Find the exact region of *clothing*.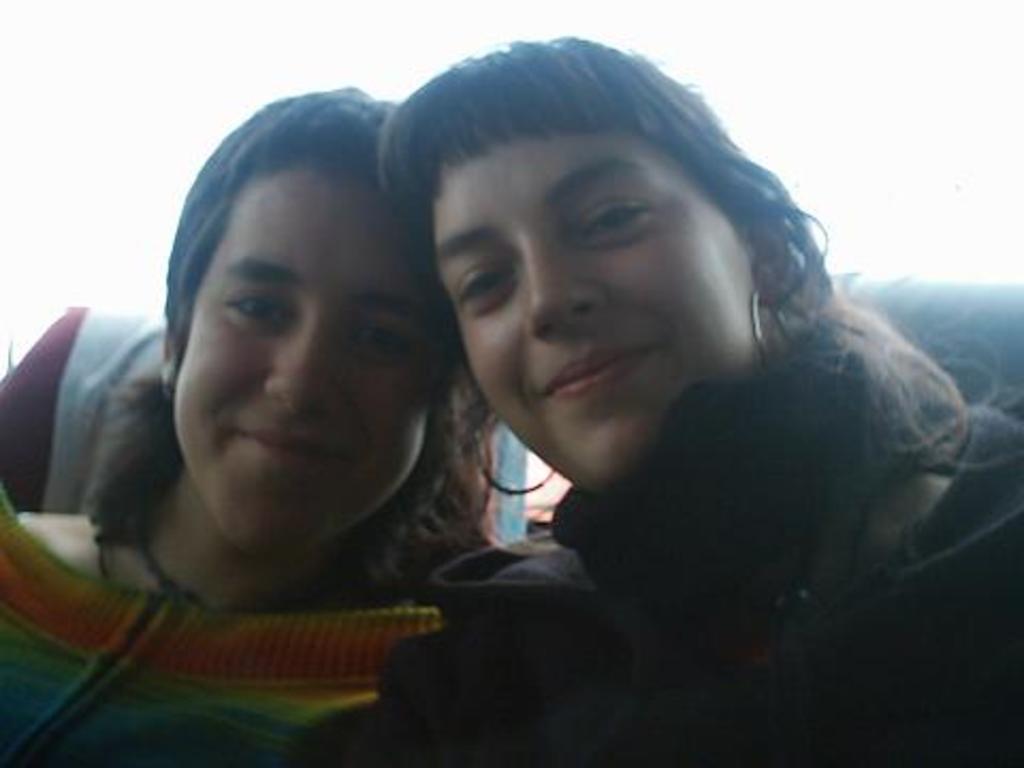
Exact region: box(0, 478, 444, 766).
